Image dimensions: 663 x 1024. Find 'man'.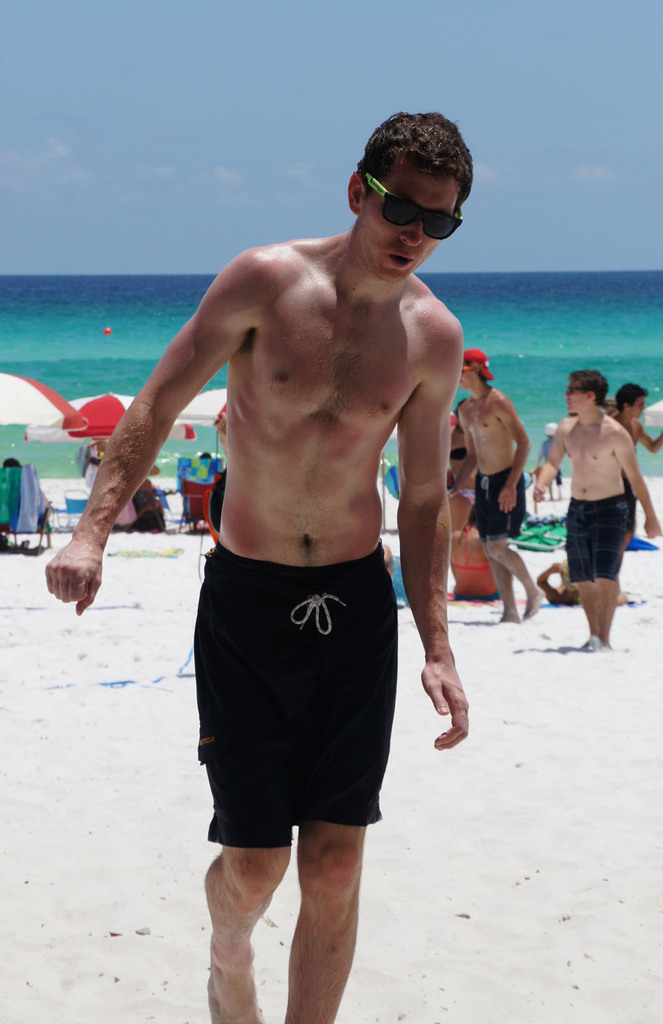
Rect(446, 343, 539, 624).
